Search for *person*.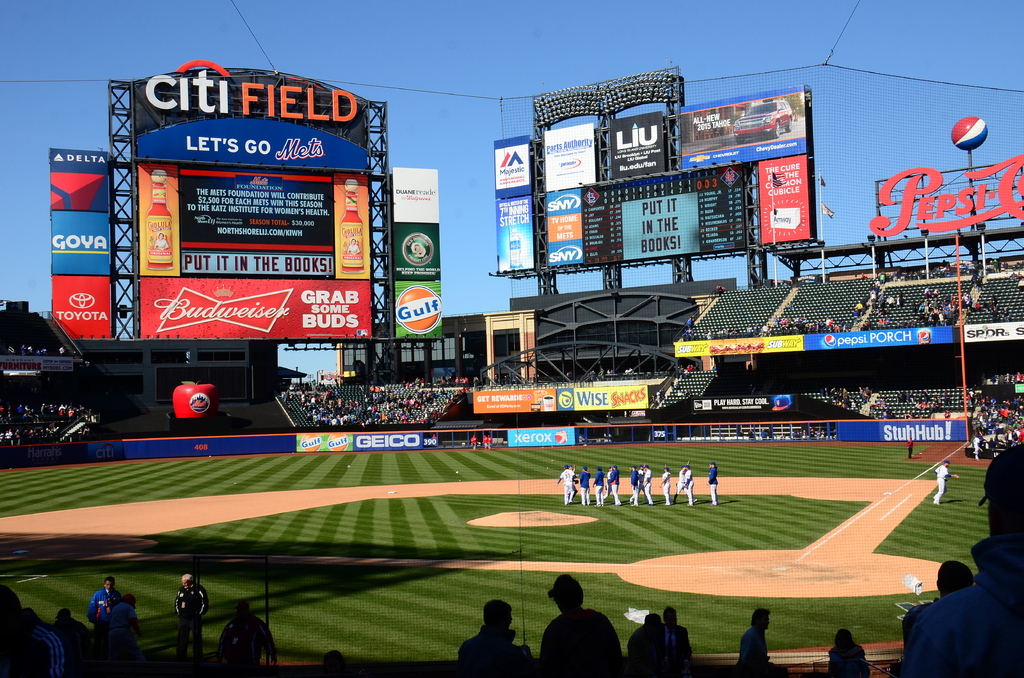
Found at l=826, t=627, r=871, b=677.
